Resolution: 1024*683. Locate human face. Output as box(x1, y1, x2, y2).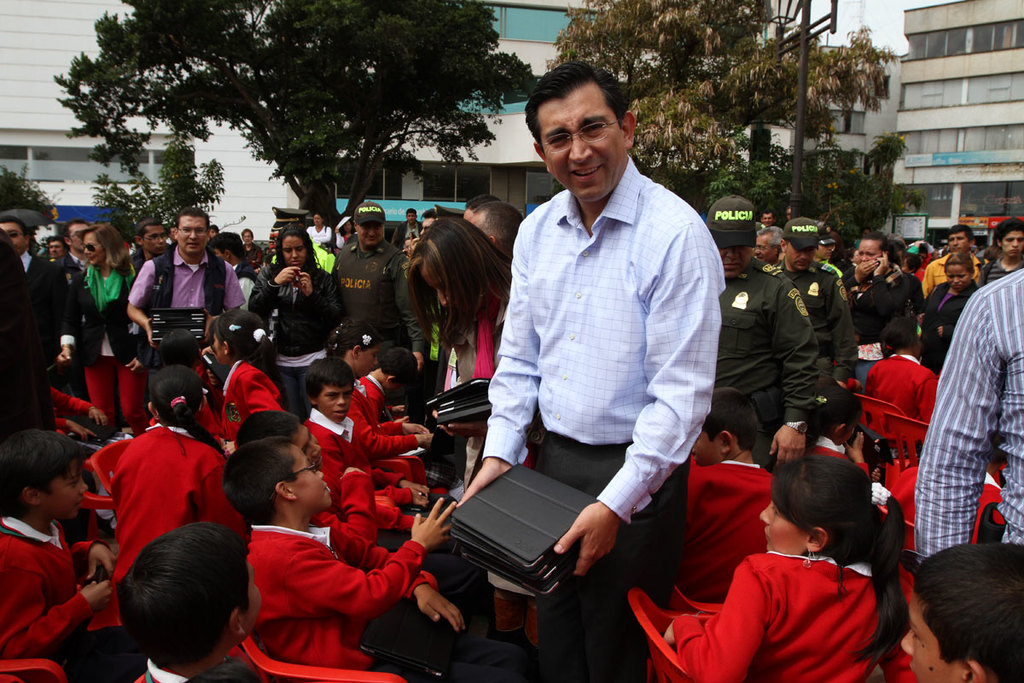
box(540, 94, 625, 205).
